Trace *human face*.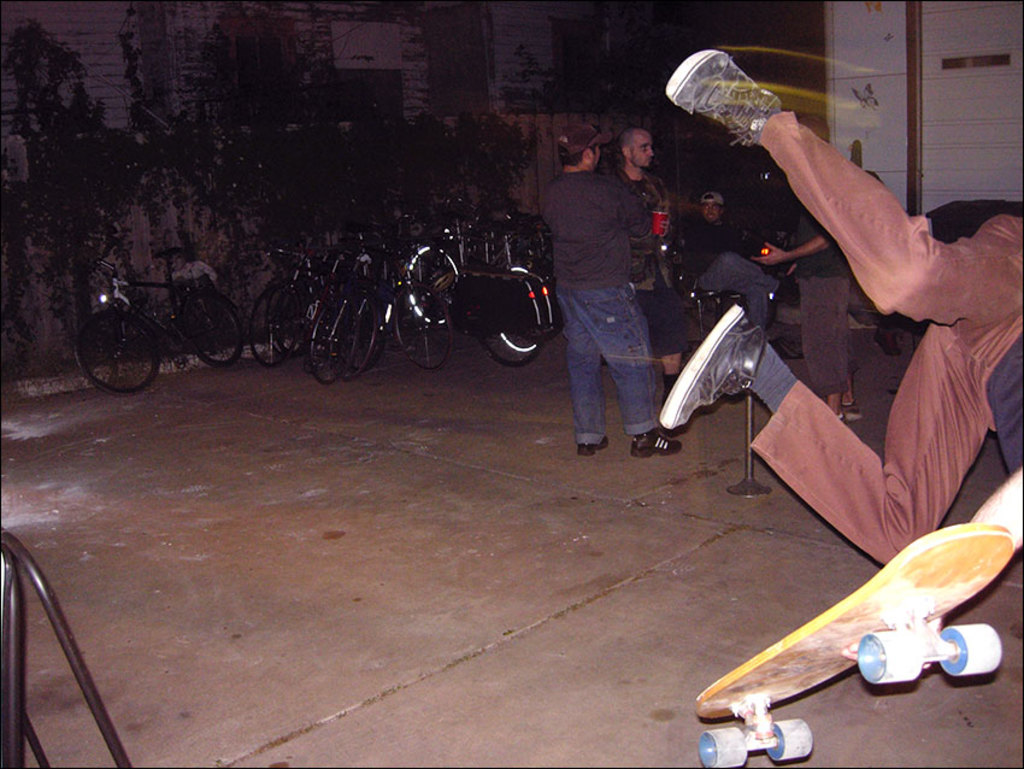
Traced to bbox=[701, 200, 723, 227].
